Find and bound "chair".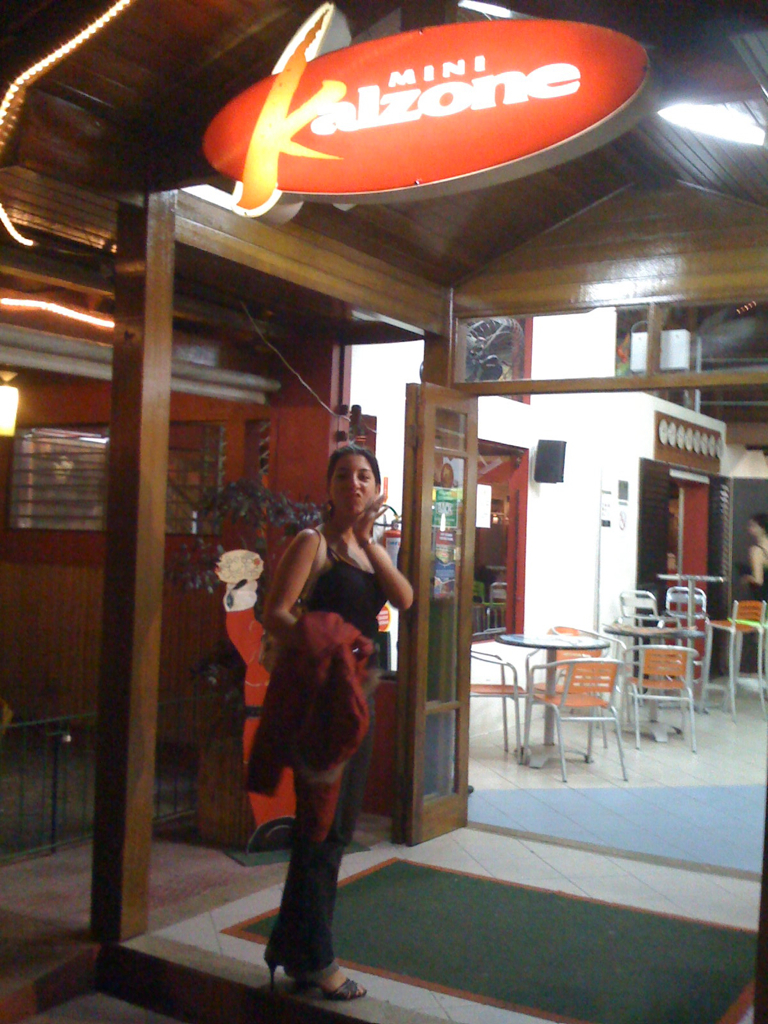
Bound: [x1=614, y1=641, x2=702, y2=752].
